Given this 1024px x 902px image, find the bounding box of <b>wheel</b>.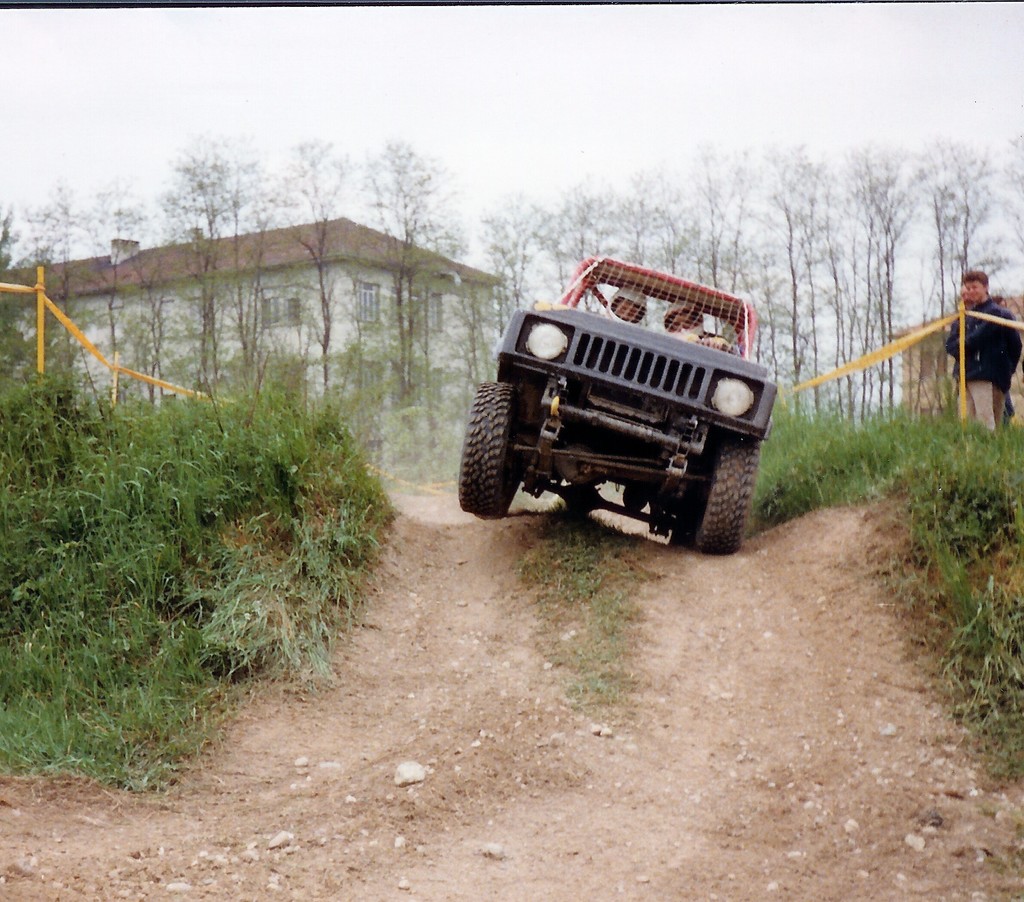
select_region(664, 465, 705, 544).
